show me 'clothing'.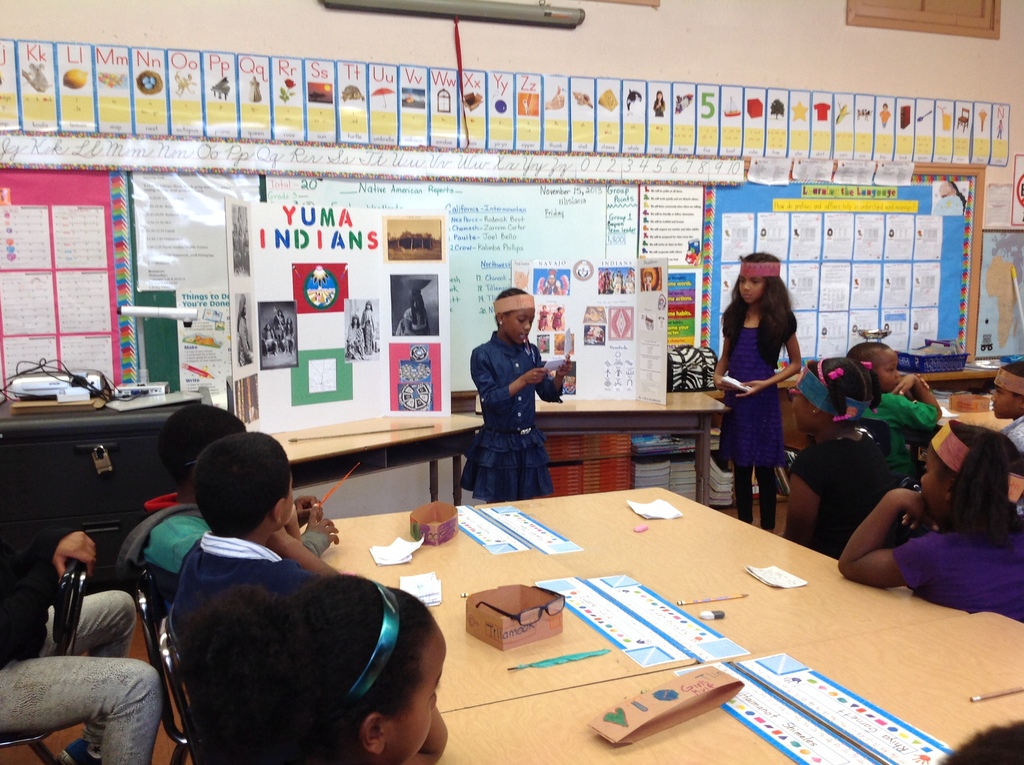
'clothing' is here: 0/493/166/764.
